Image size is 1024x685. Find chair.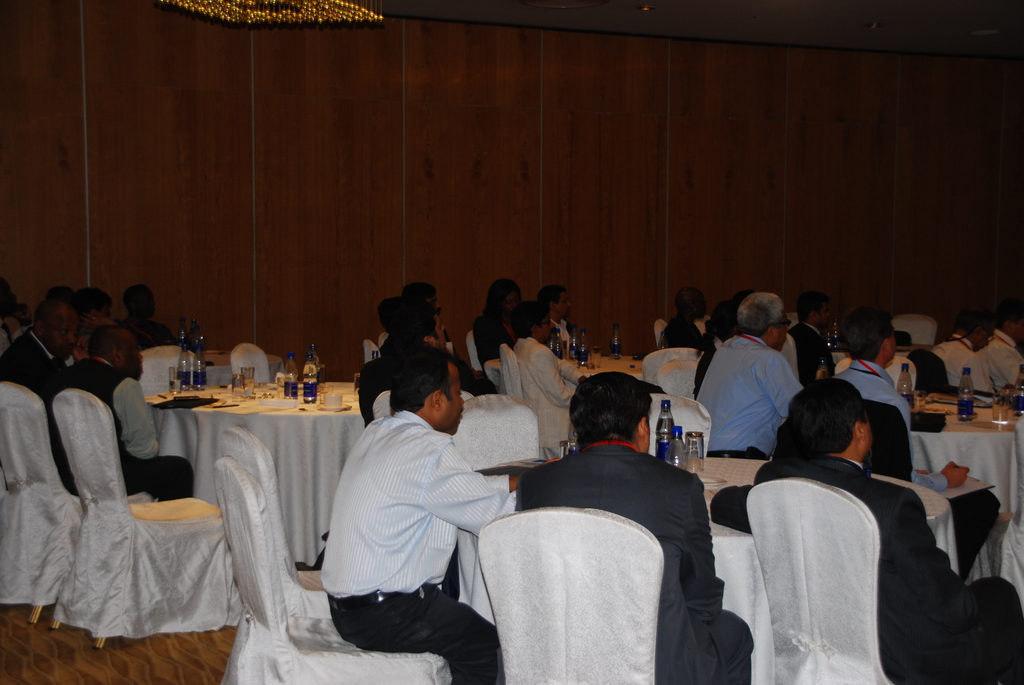
[x1=650, y1=389, x2=714, y2=452].
